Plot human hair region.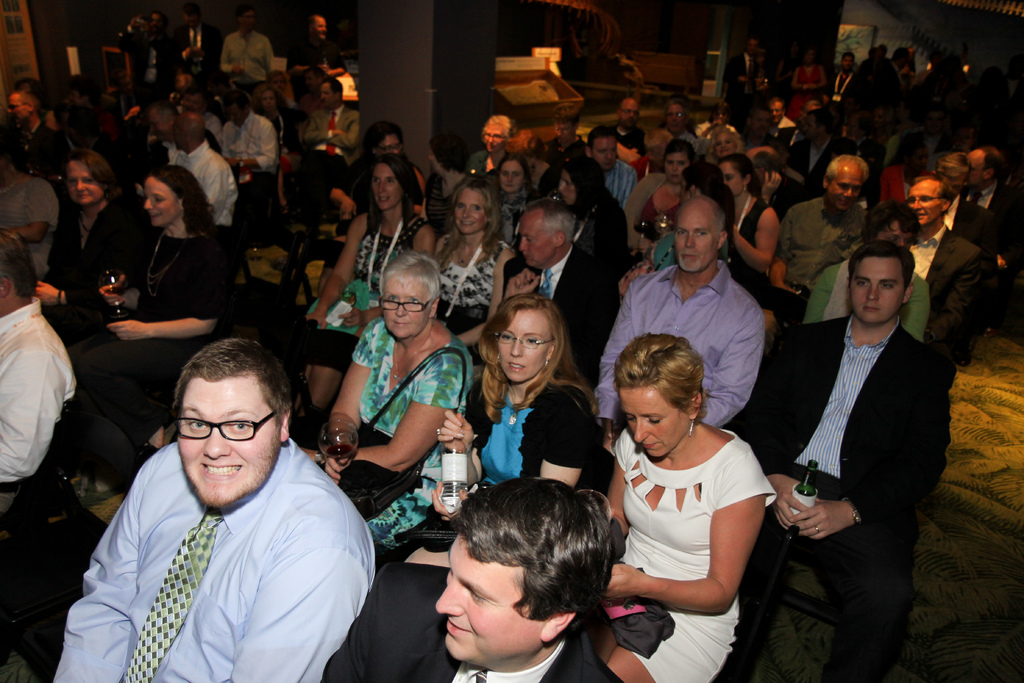
Plotted at crop(367, 152, 420, 220).
